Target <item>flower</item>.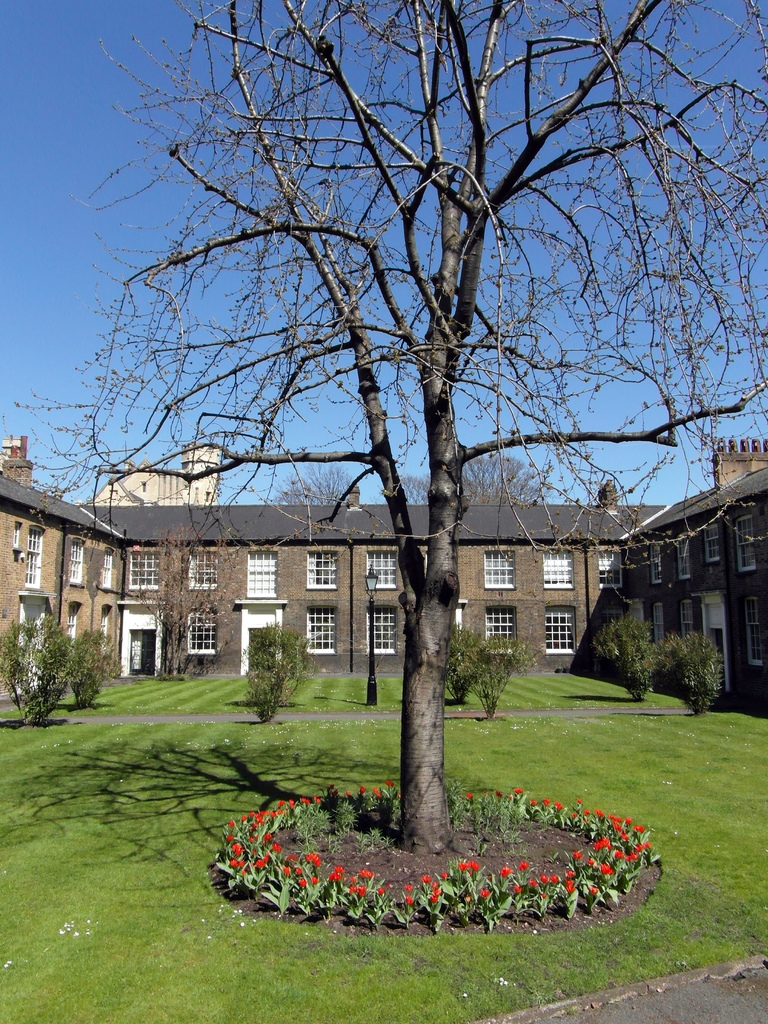
Target region: (242, 869, 249, 877).
